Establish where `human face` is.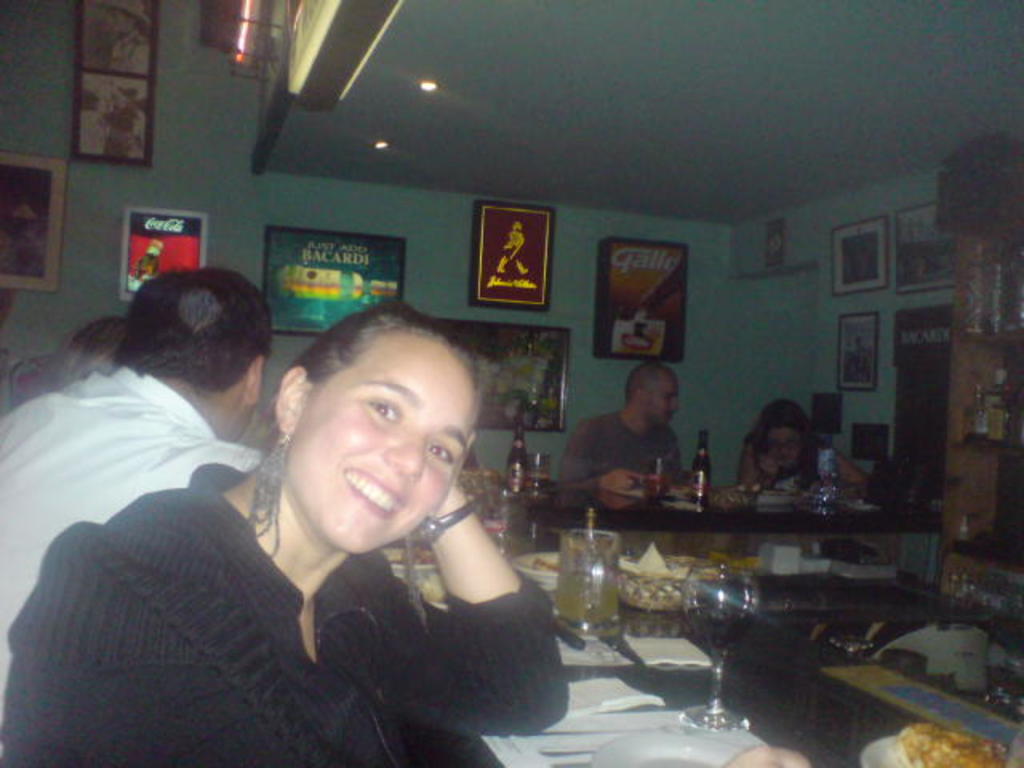
Established at [left=648, top=373, right=680, bottom=427].
